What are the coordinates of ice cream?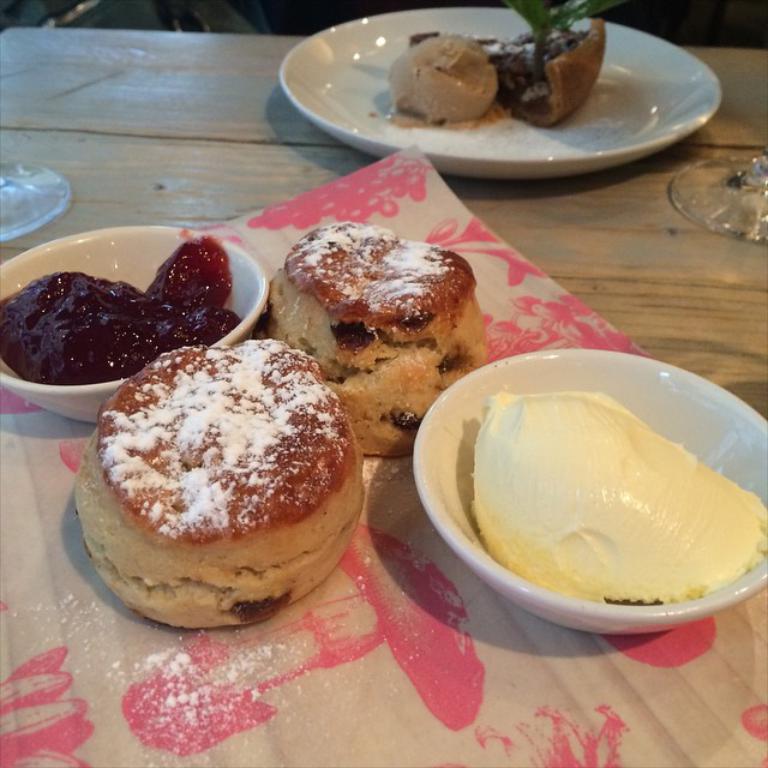
box=[470, 384, 764, 606].
